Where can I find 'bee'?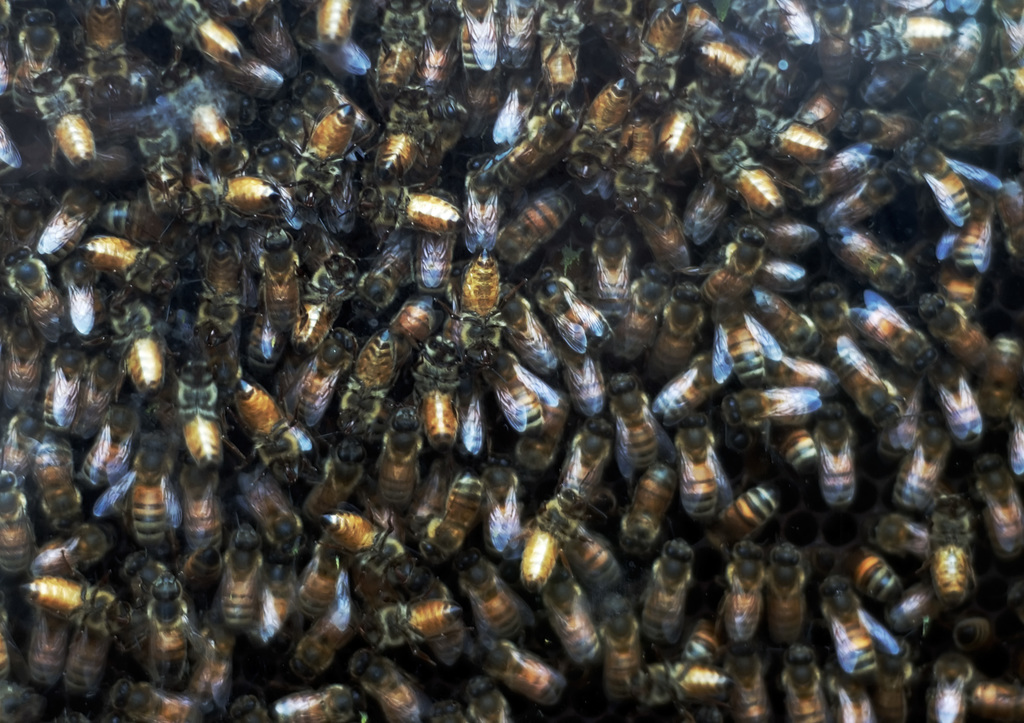
You can find it at {"x1": 348, "y1": 651, "x2": 439, "y2": 722}.
